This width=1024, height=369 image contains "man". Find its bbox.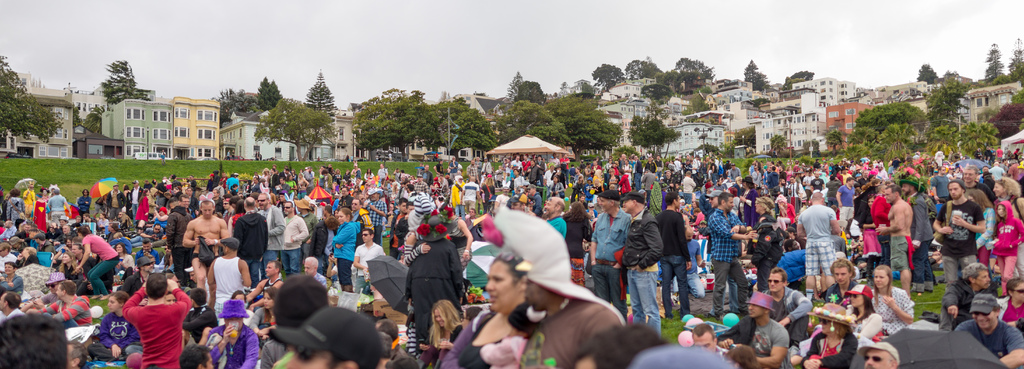
317, 164, 324, 187.
